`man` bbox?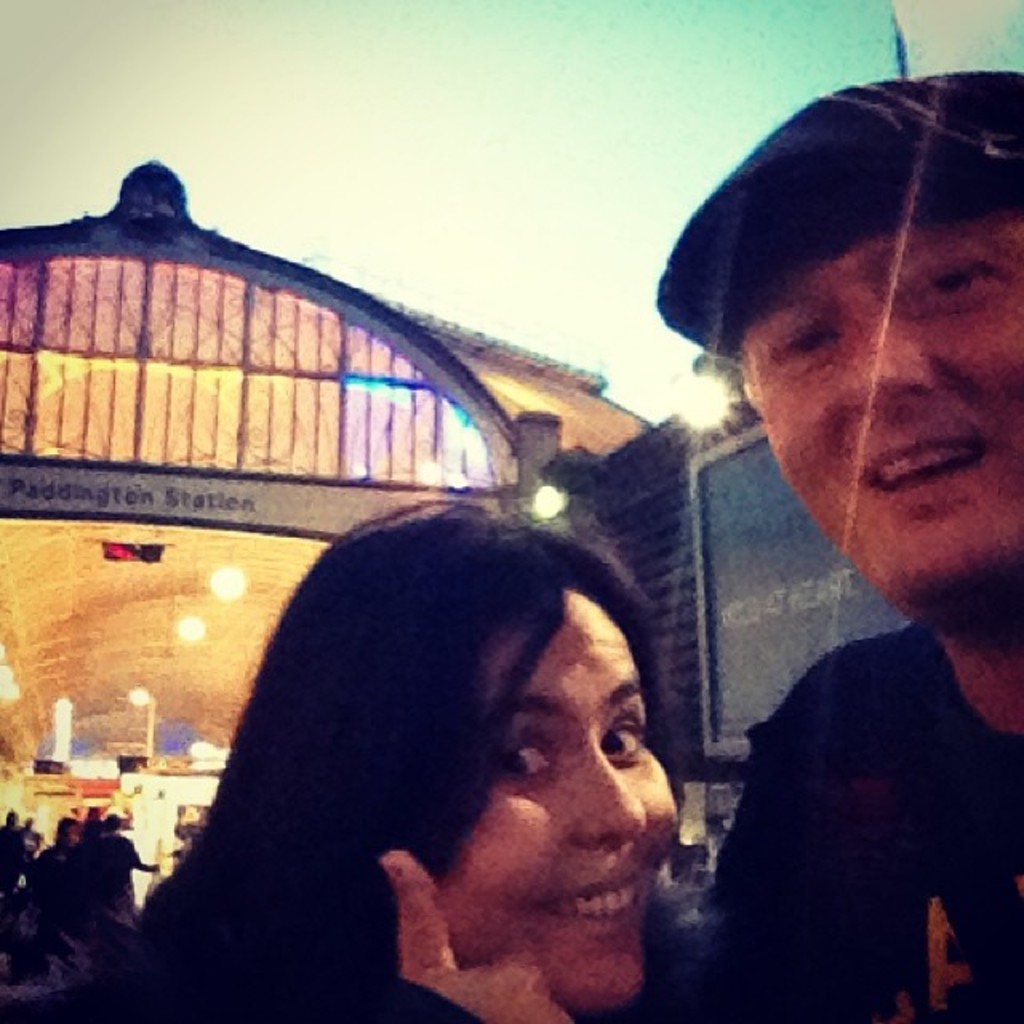
region(658, 74, 1022, 1022)
